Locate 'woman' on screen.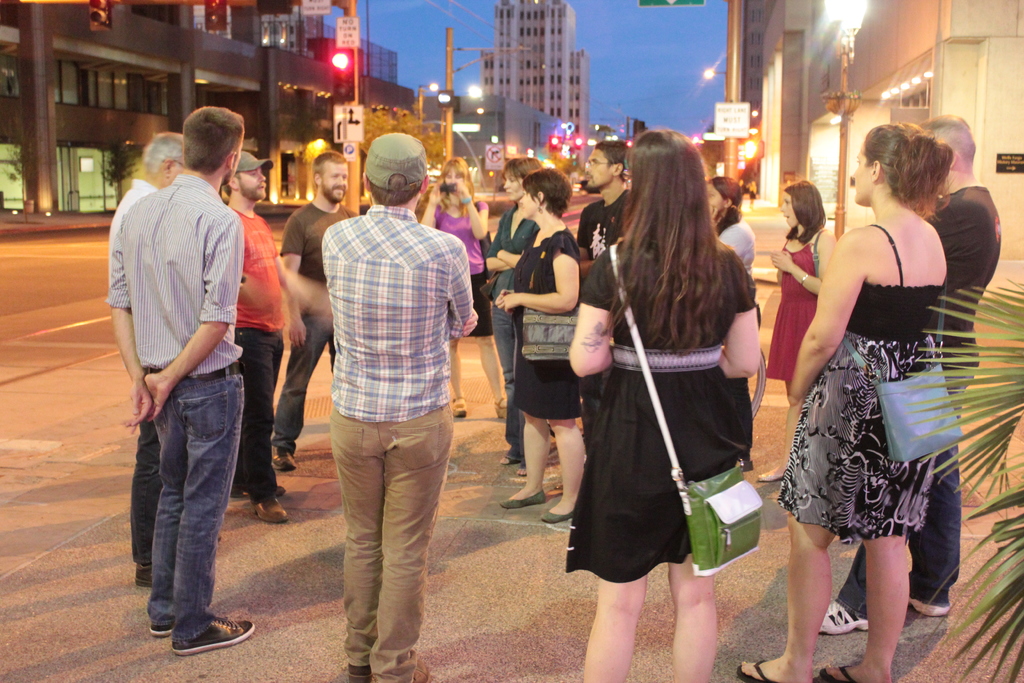
On screen at x1=703, y1=173, x2=758, y2=278.
